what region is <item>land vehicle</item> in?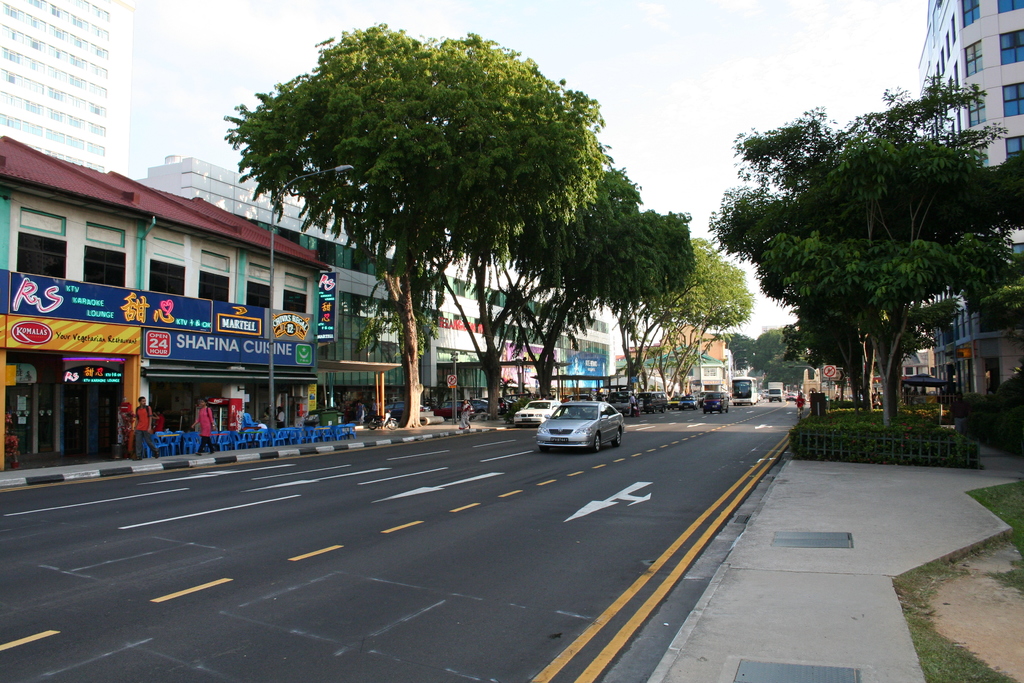
[765,381,783,402].
